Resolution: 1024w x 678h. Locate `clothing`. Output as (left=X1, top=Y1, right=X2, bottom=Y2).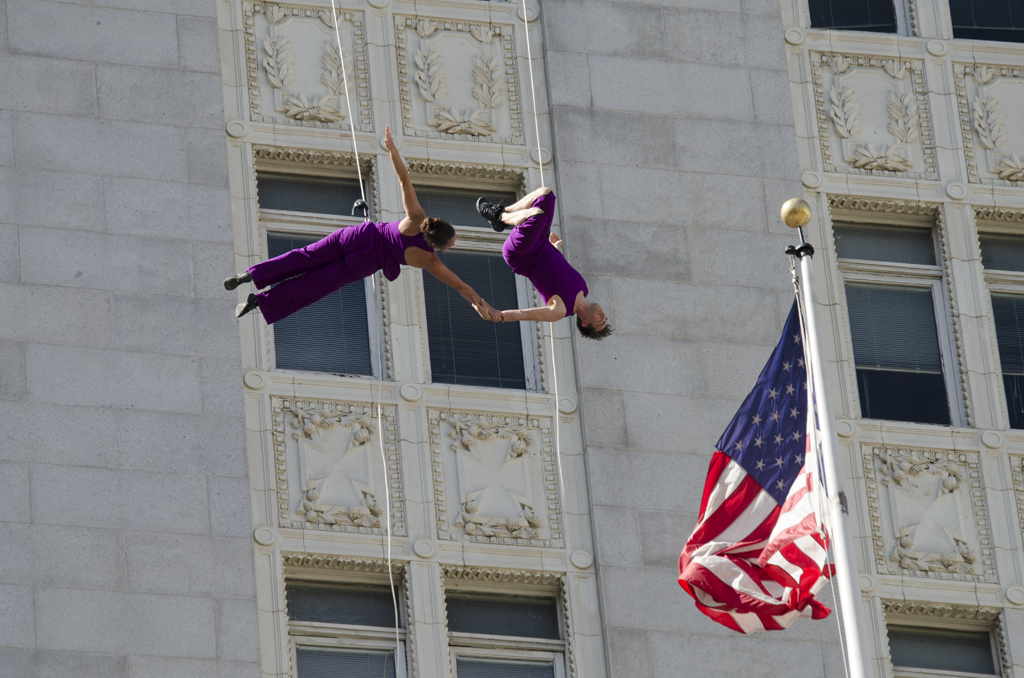
(left=248, top=219, right=439, bottom=330).
